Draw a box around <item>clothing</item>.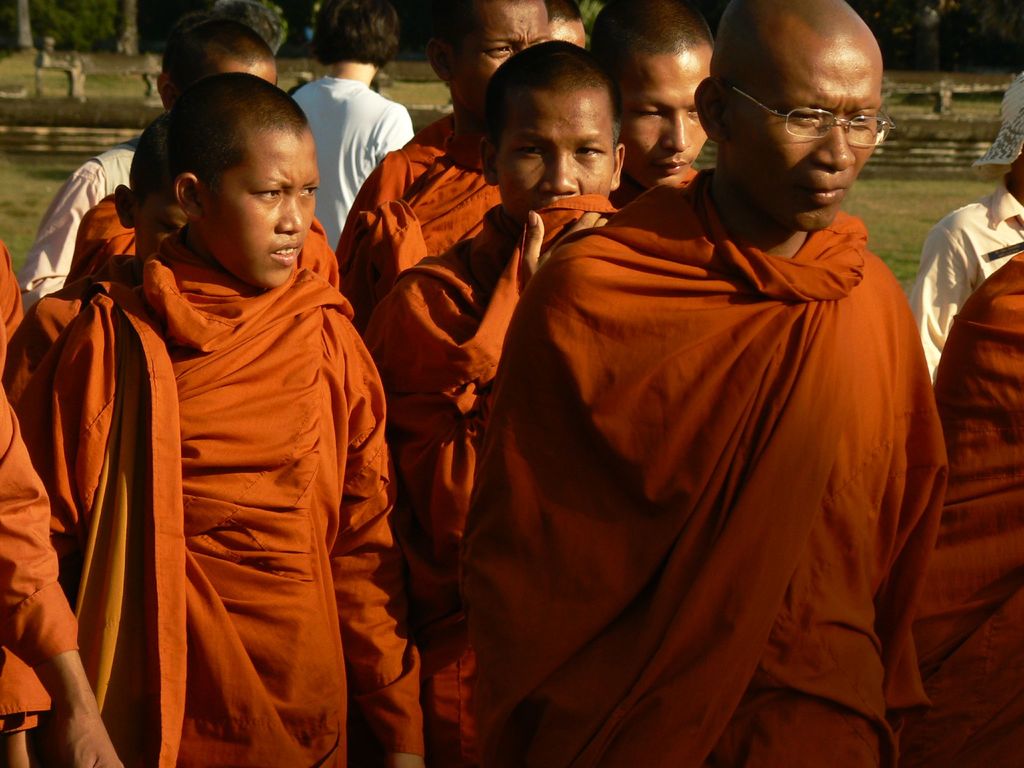
(x1=475, y1=88, x2=955, y2=767).
